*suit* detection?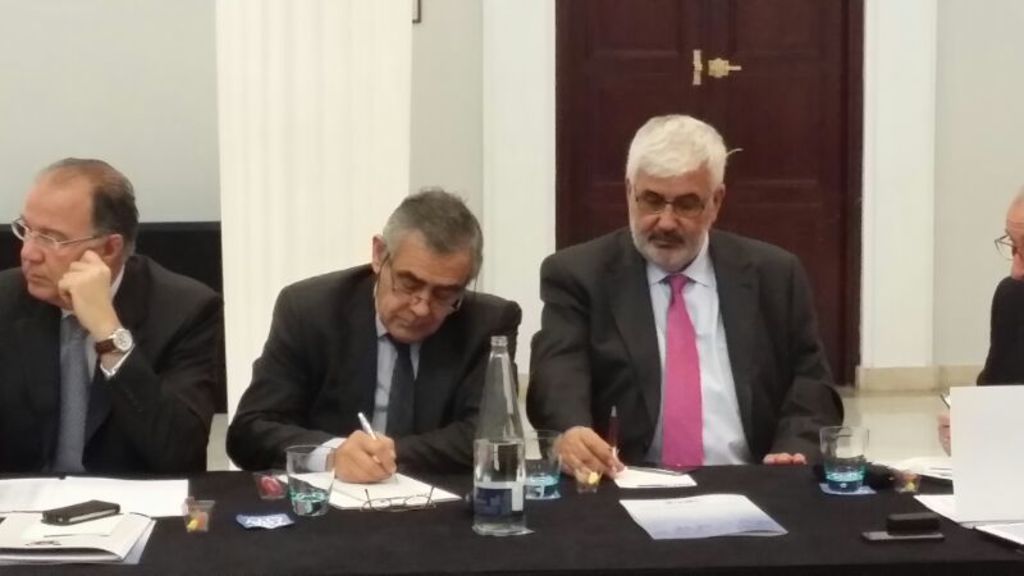
977,273,1023,389
